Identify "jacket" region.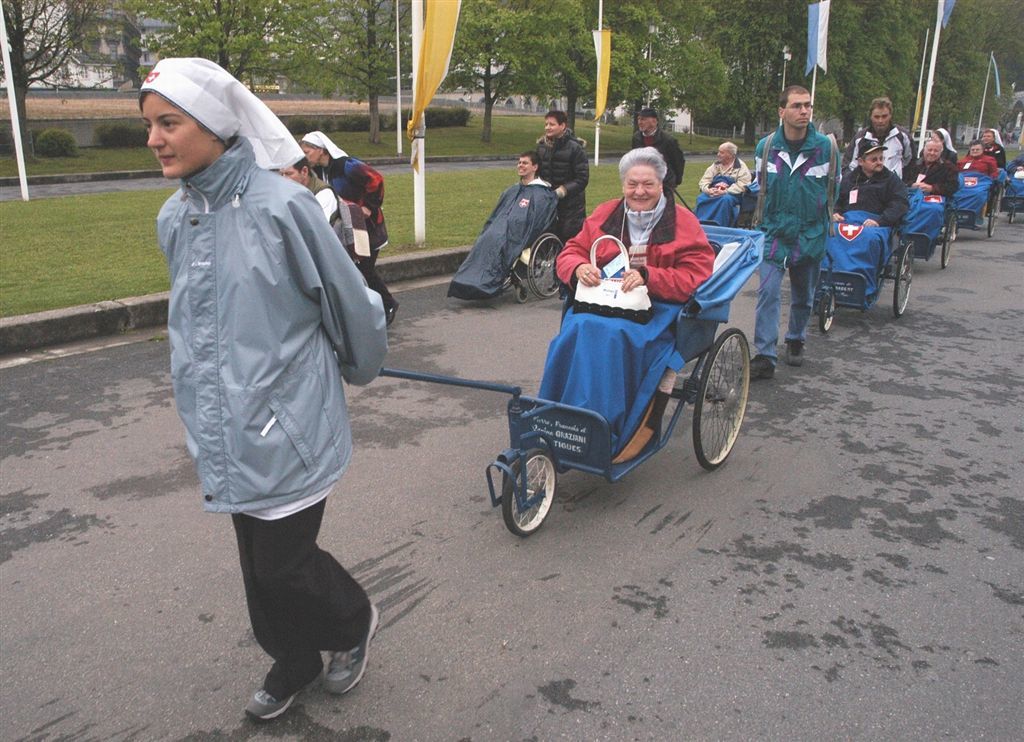
Region: Rect(906, 155, 962, 194).
